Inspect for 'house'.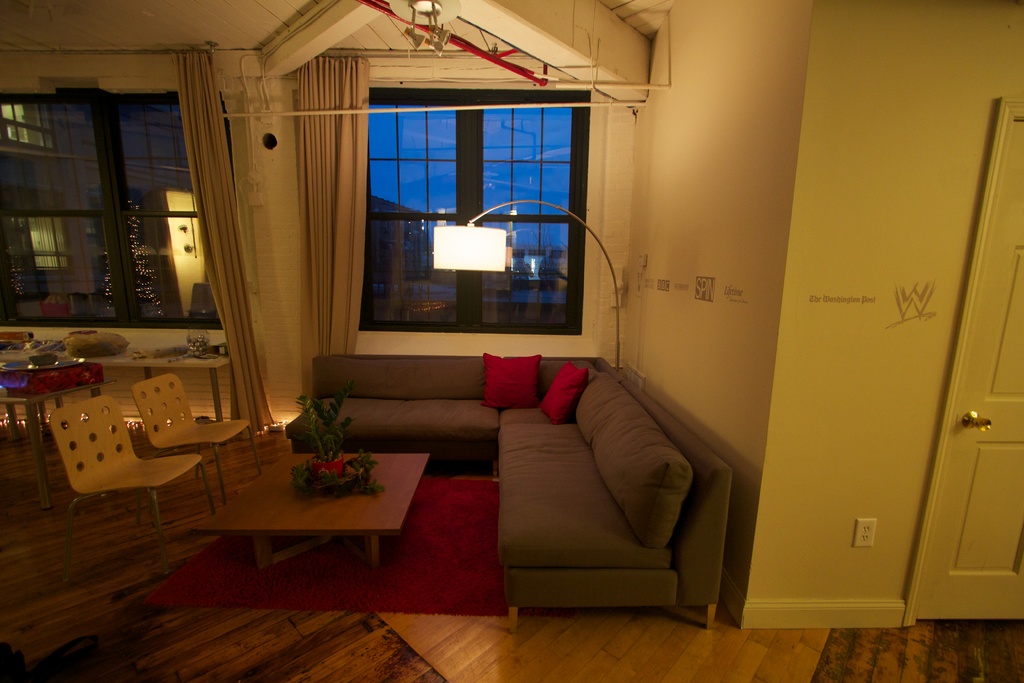
Inspection: locate(74, 1, 1023, 630).
